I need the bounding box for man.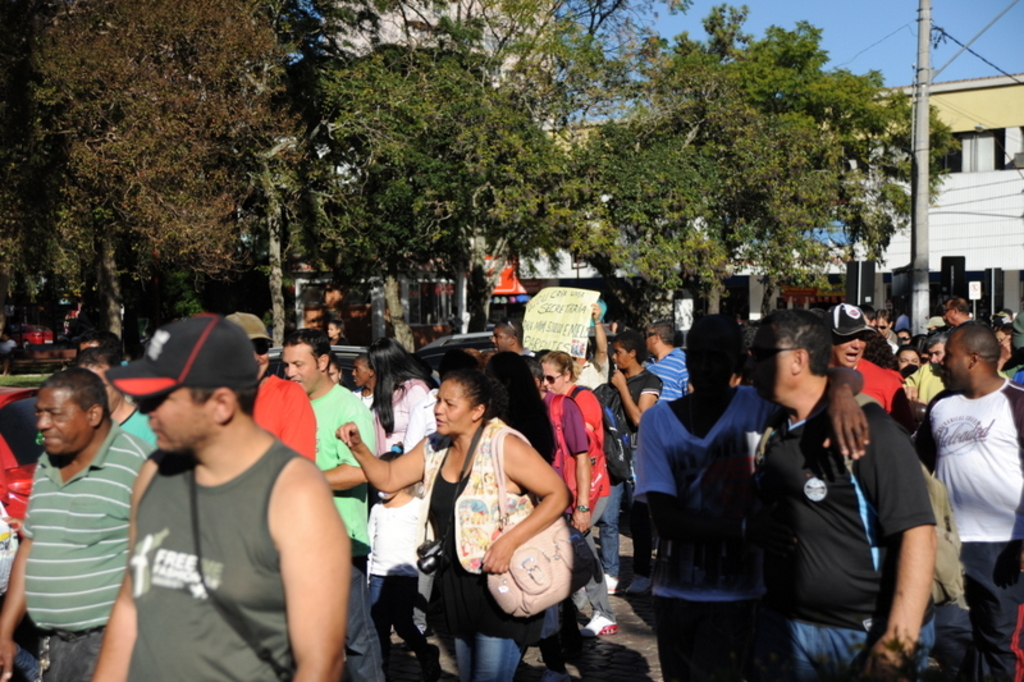
Here it is: Rect(941, 301, 988, 345).
